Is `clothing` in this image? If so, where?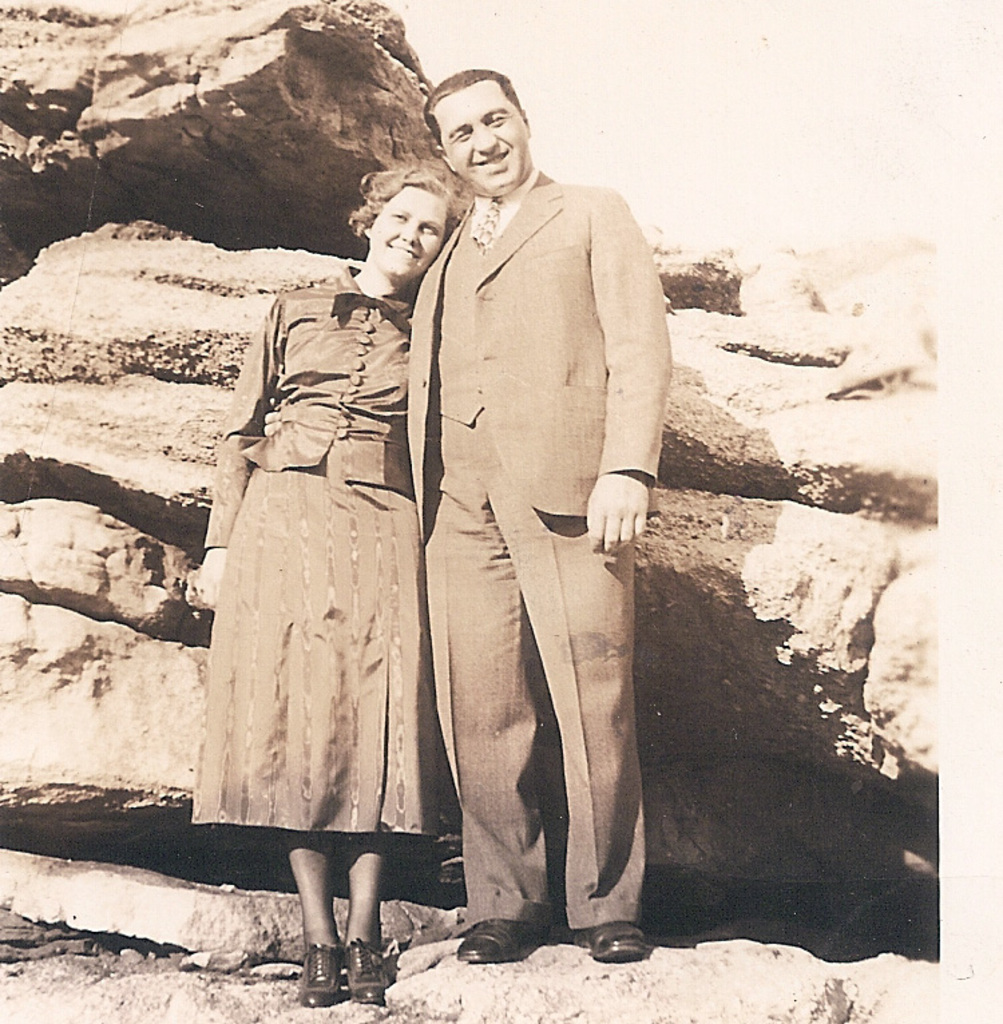
Yes, at [x1=439, y1=459, x2=645, y2=924].
